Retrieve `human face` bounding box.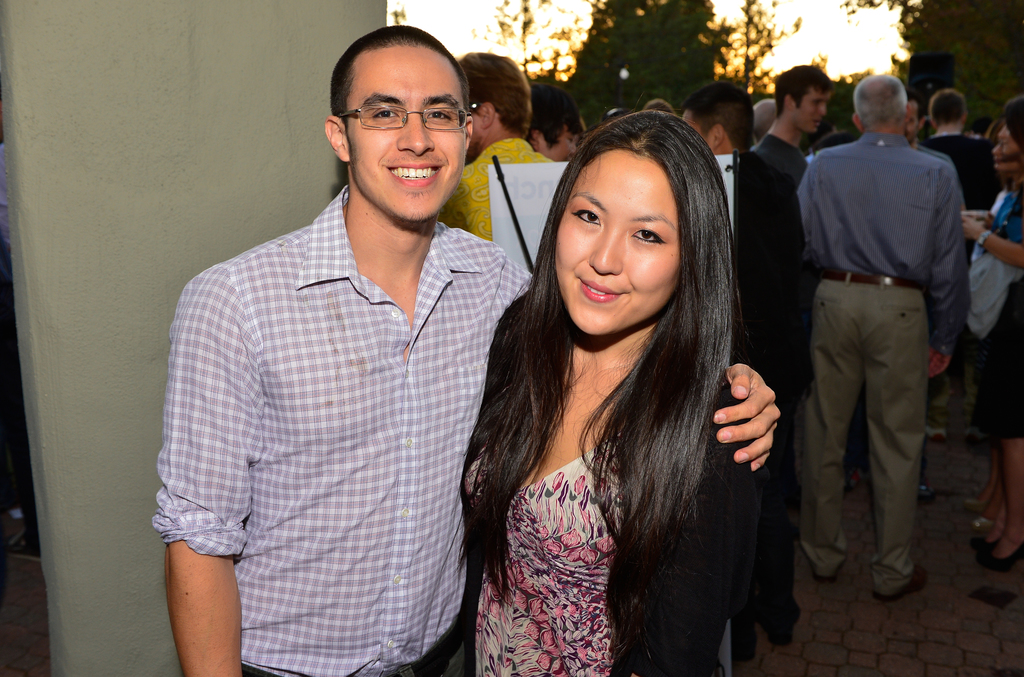
Bounding box: box=[540, 124, 576, 165].
